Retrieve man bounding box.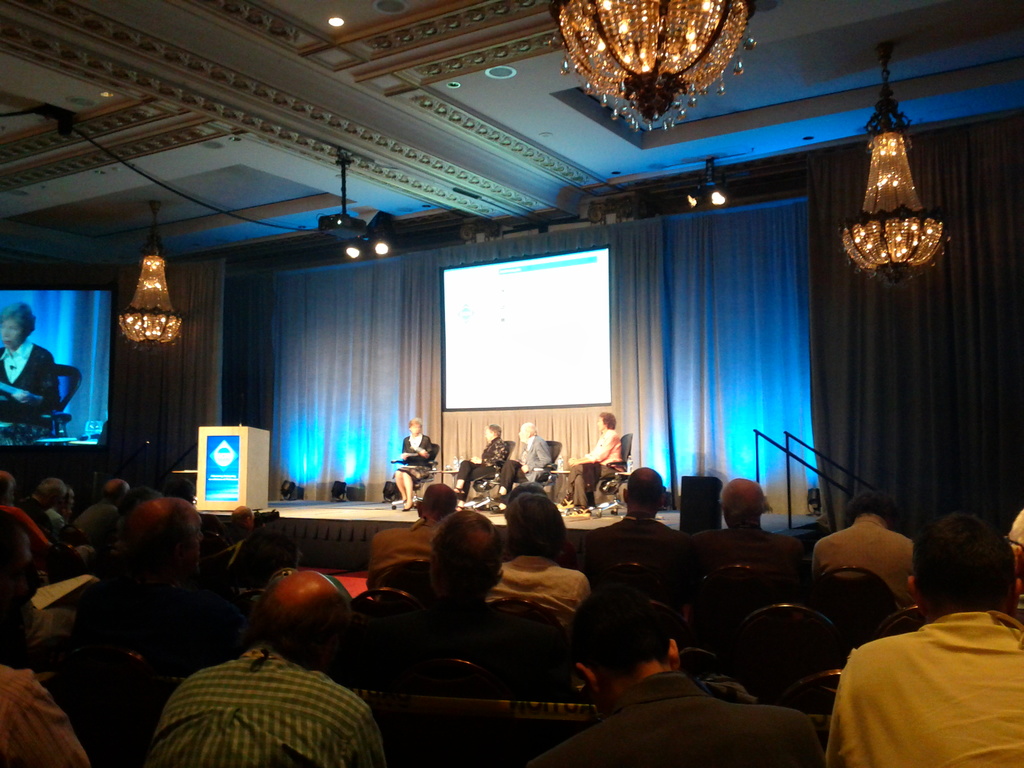
Bounding box: BBox(523, 589, 831, 767).
